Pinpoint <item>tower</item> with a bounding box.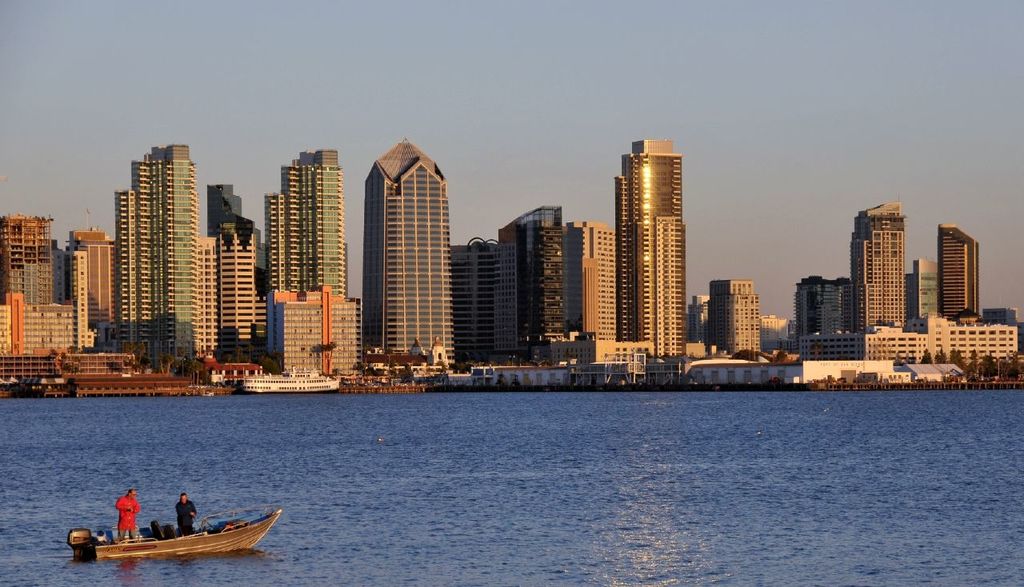
[268, 150, 345, 297].
